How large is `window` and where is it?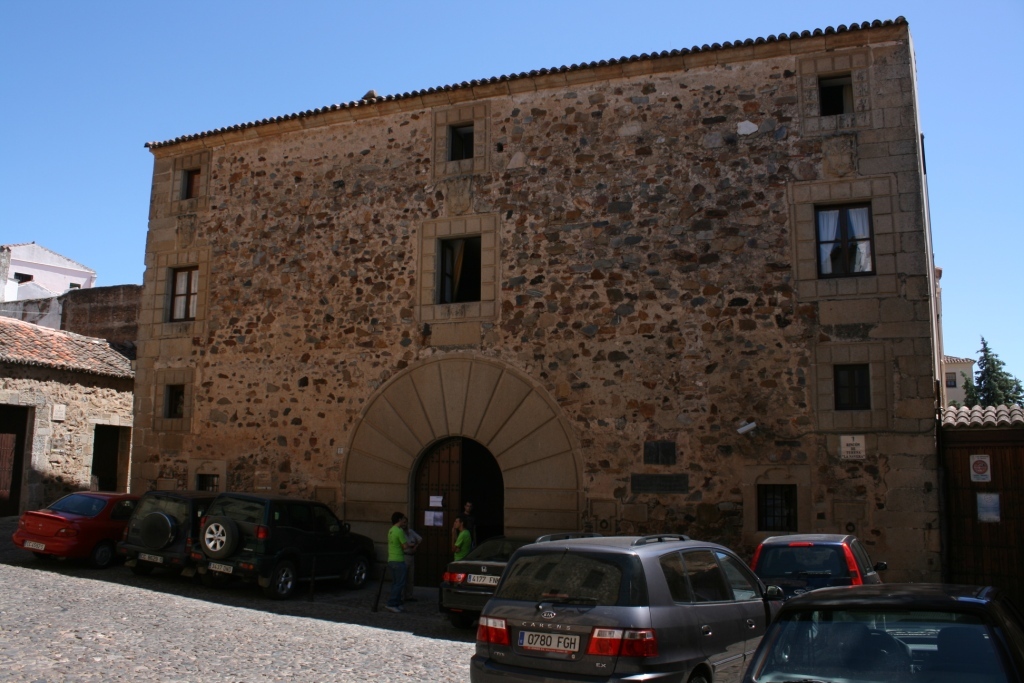
Bounding box: rect(185, 169, 193, 195).
